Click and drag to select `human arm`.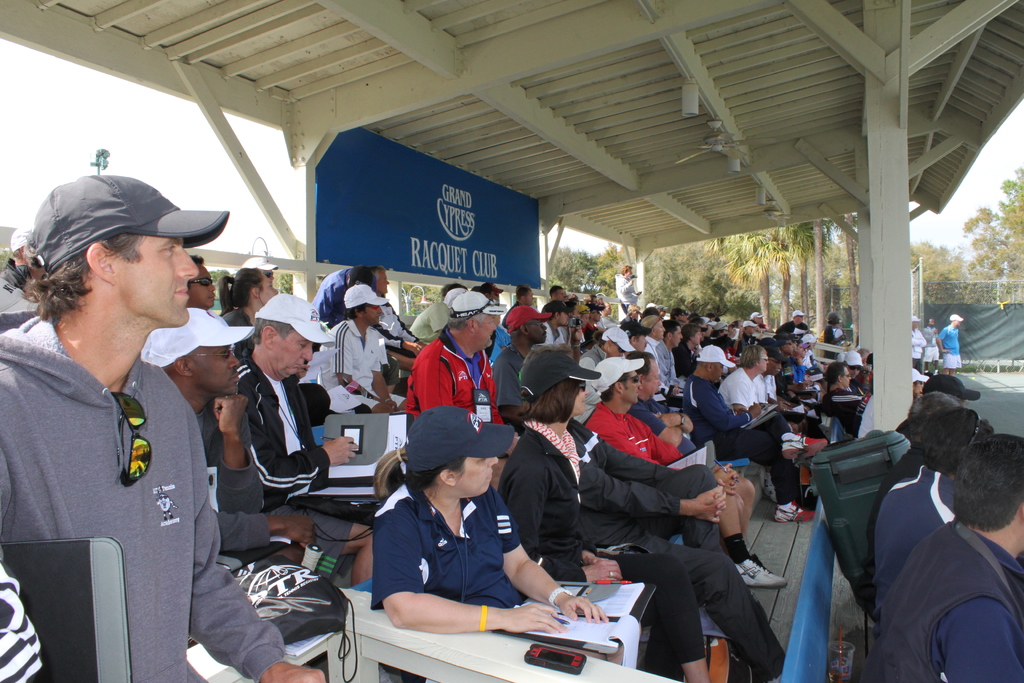
Selection: 731:406:748:416.
